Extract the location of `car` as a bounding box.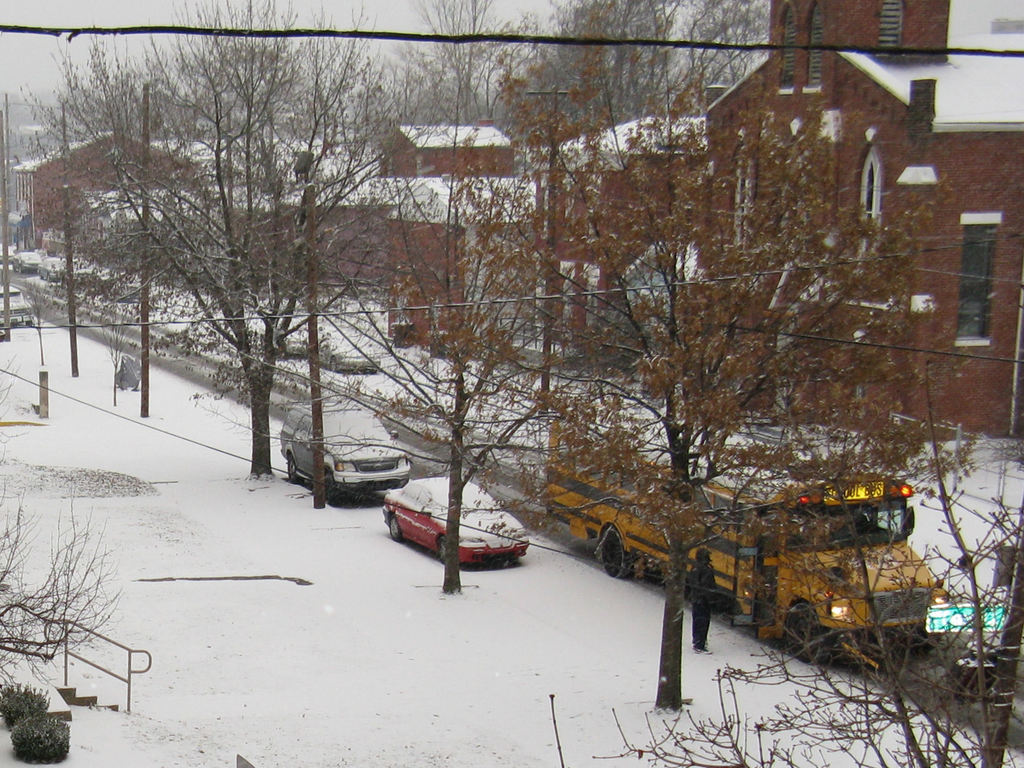
320, 327, 385, 372.
